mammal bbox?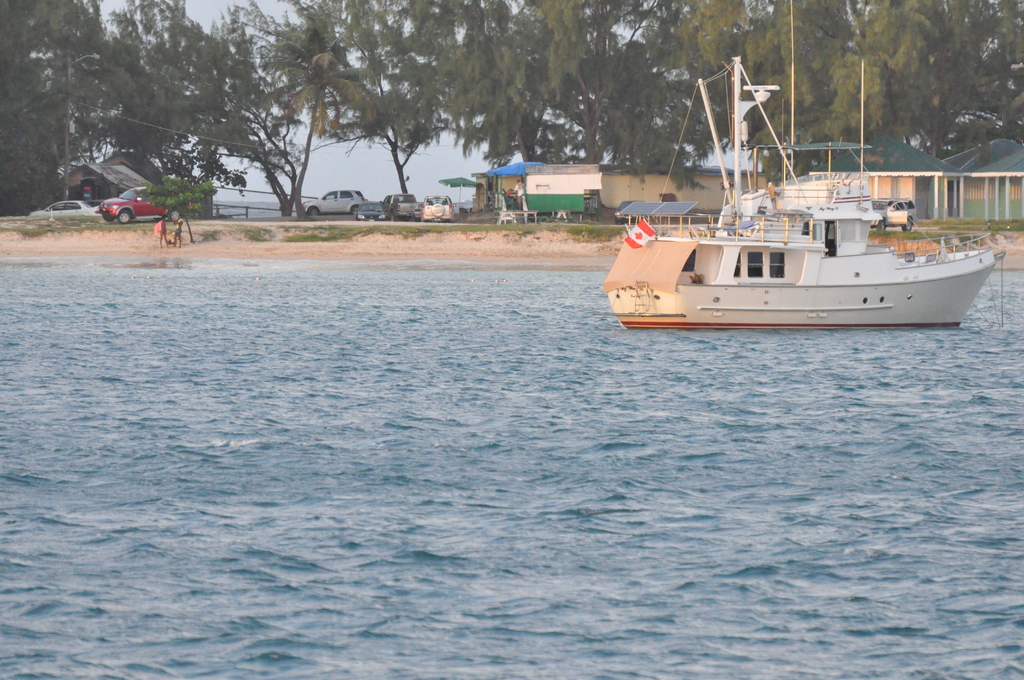
x1=513, y1=177, x2=526, y2=210
